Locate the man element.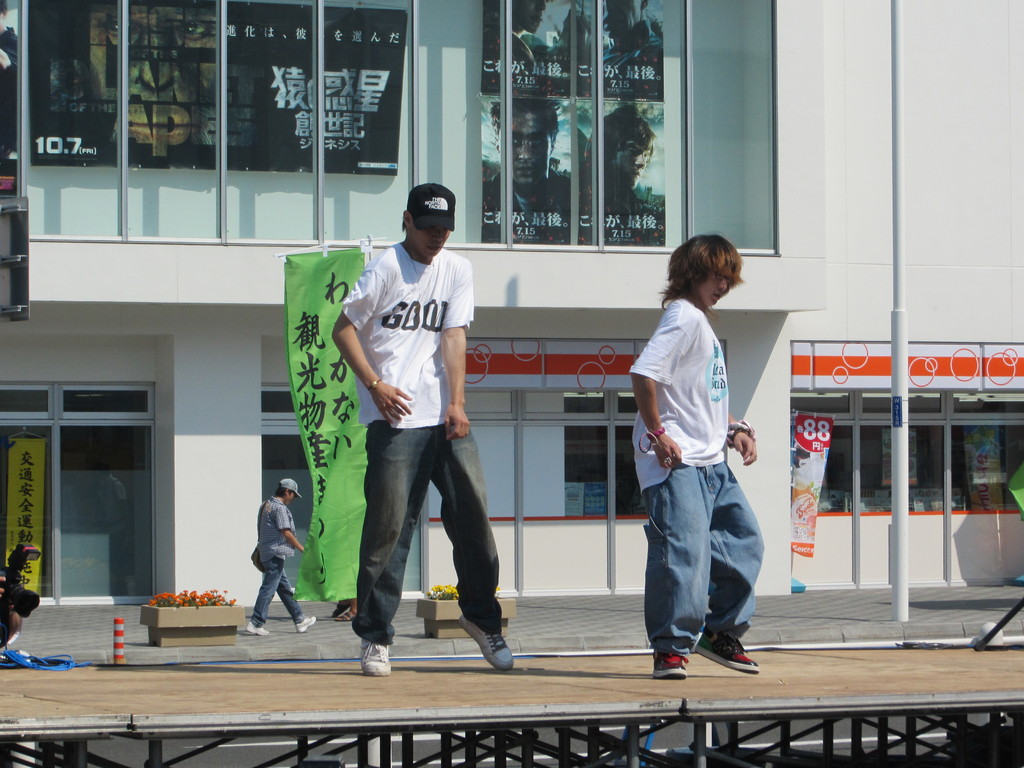
Element bbox: pyautogui.locateOnScreen(481, 95, 570, 245).
